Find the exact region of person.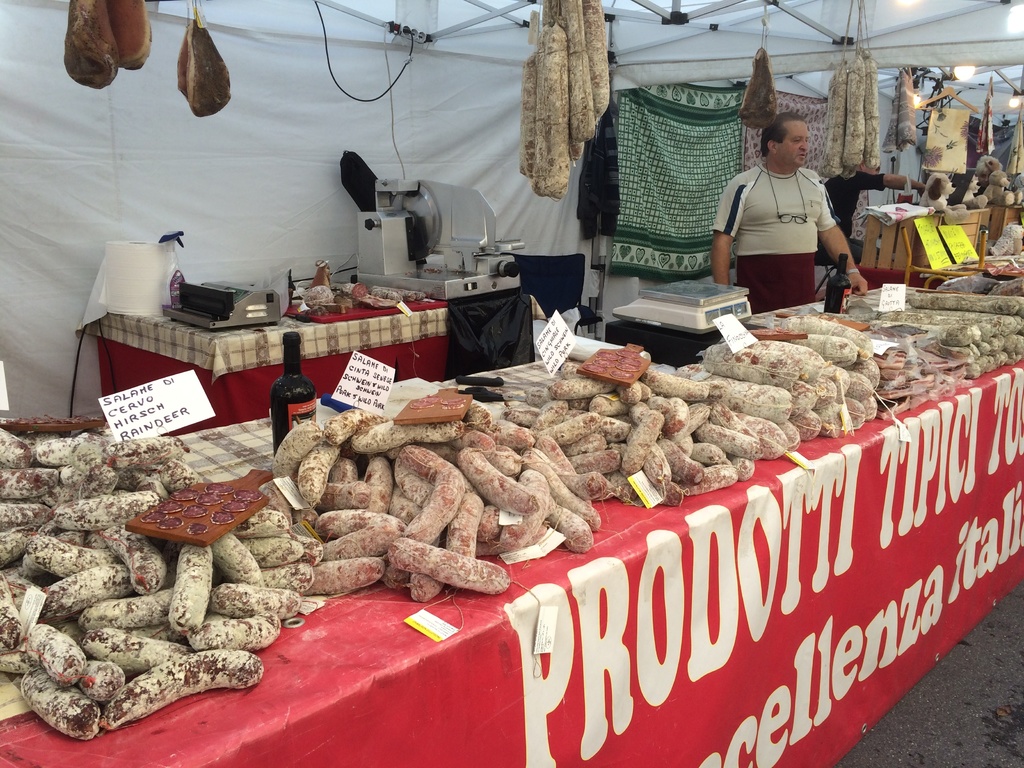
Exact region: select_region(709, 109, 877, 311).
